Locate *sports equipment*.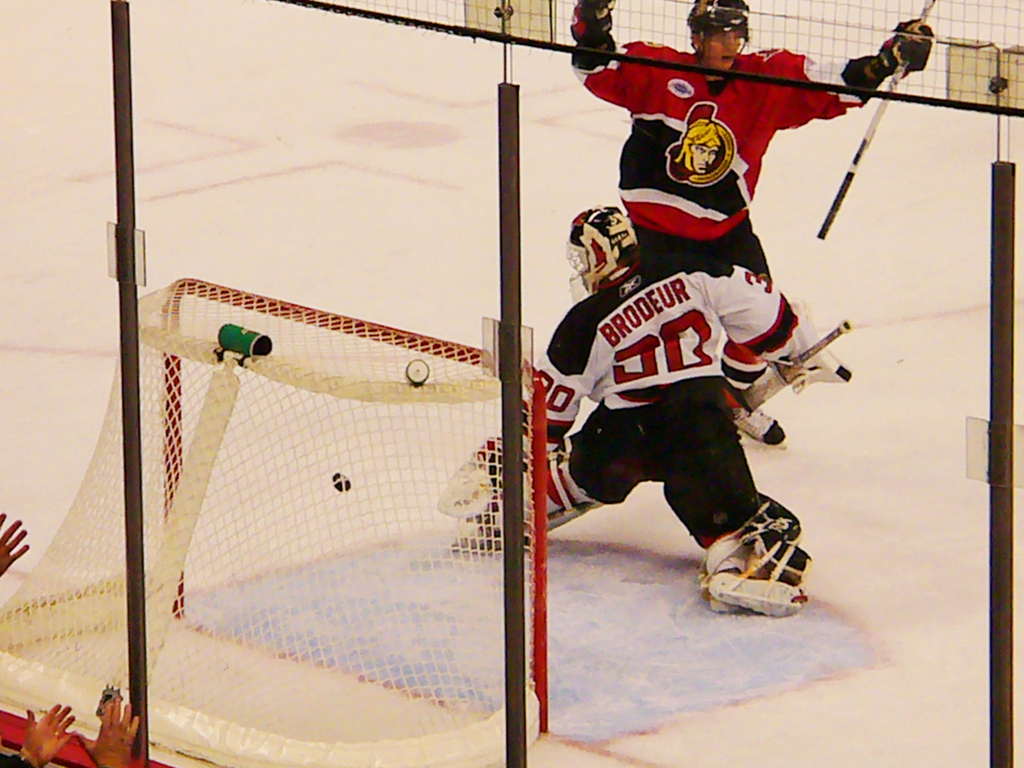
Bounding box: rect(819, 0, 934, 244).
